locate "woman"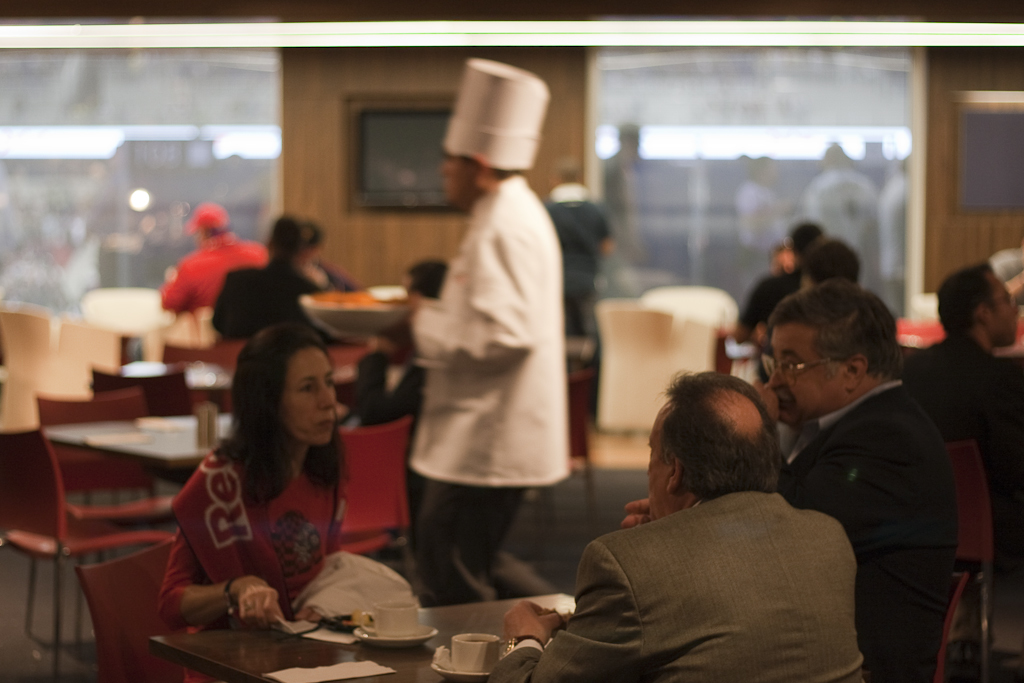
[left=154, top=276, right=374, bottom=661]
